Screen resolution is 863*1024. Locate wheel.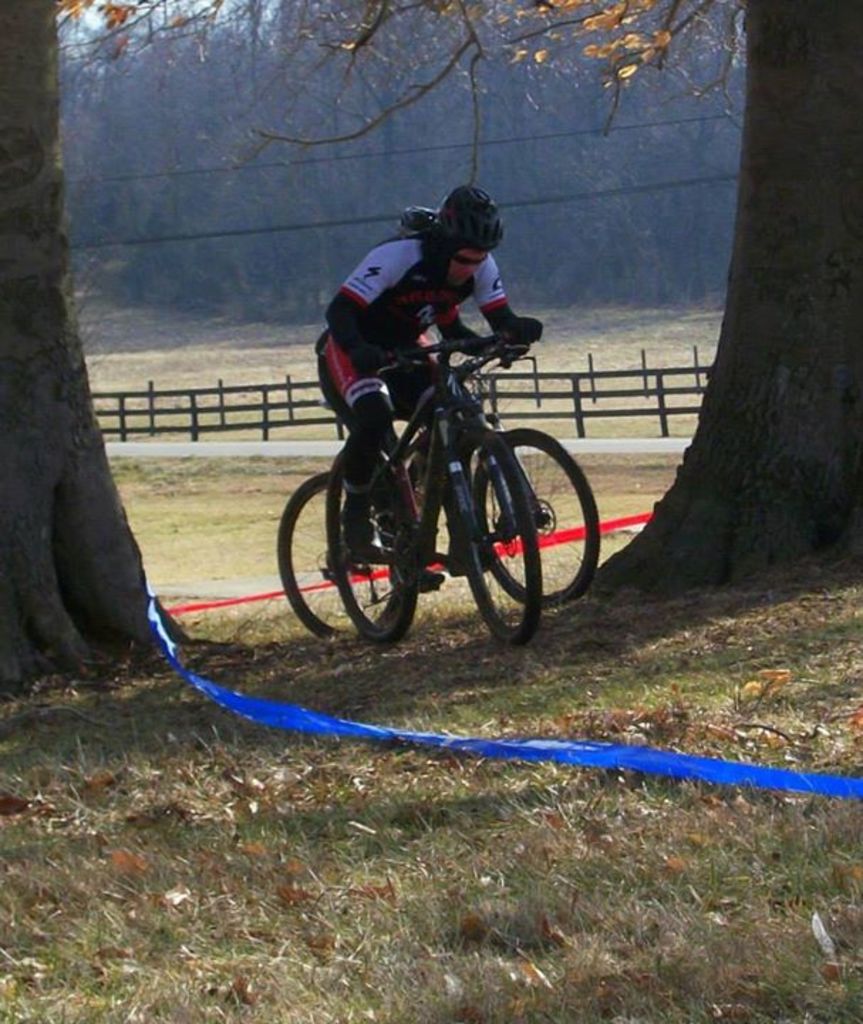
(468, 435, 543, 639).
